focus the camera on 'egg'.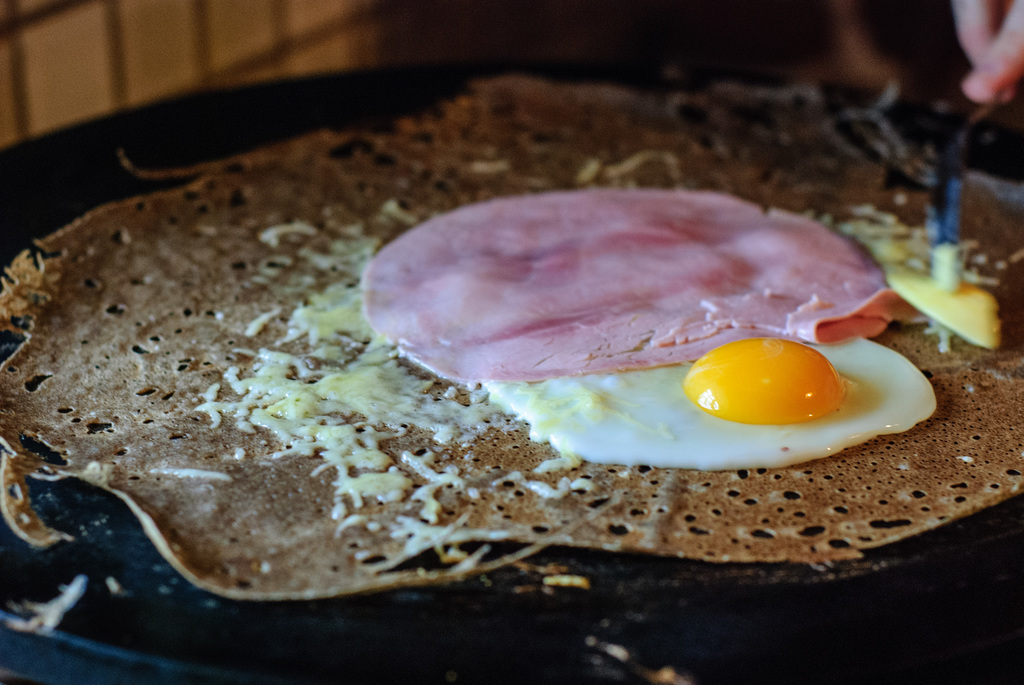
Focus region: 488:333:942:473.
